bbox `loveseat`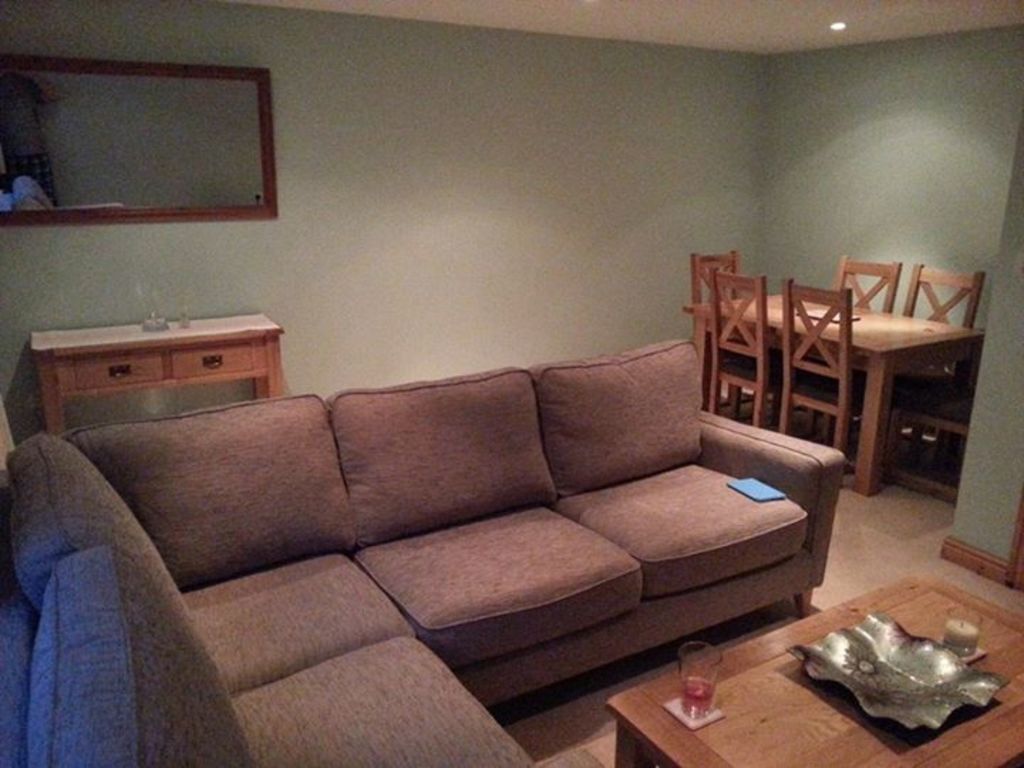
<box>107,269,902,731</box>
